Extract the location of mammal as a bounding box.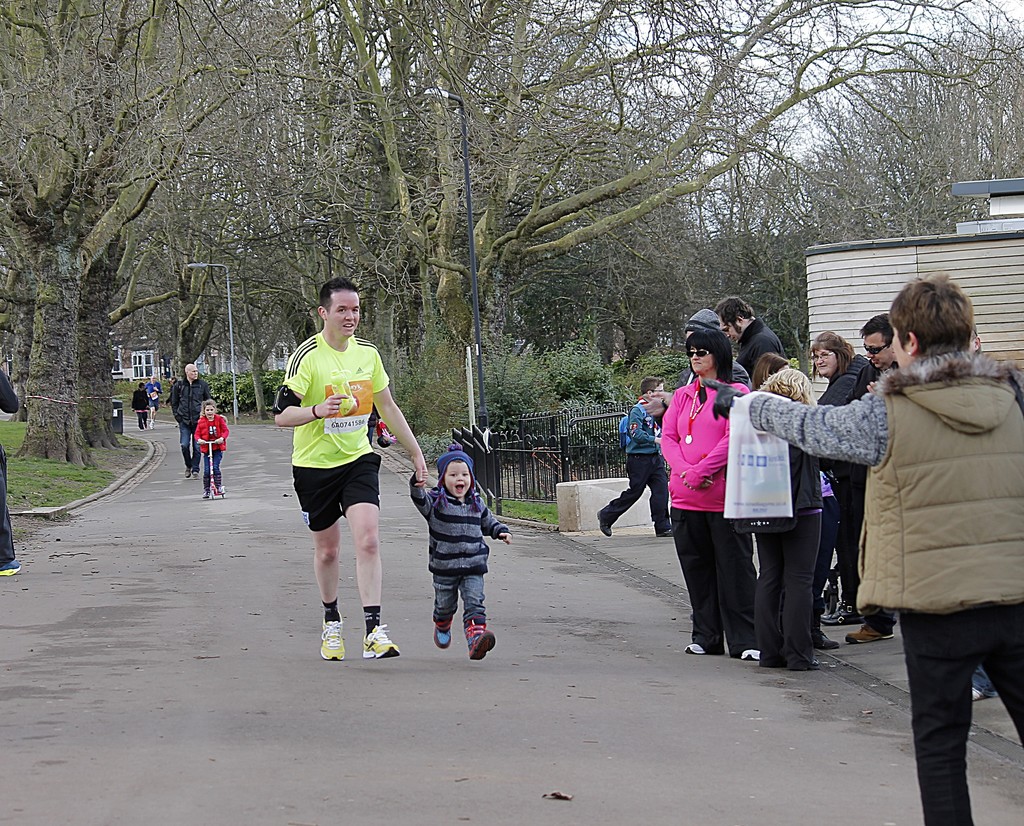
box=[750, 352, 787, 393].
